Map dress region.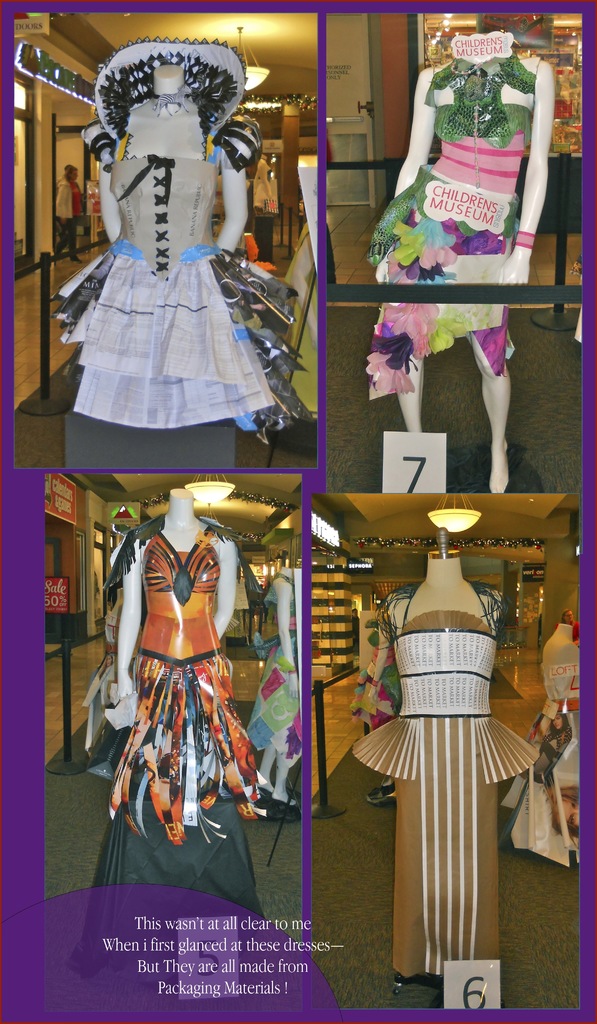
Mapped to select_region(70, 120, 272, 429).
